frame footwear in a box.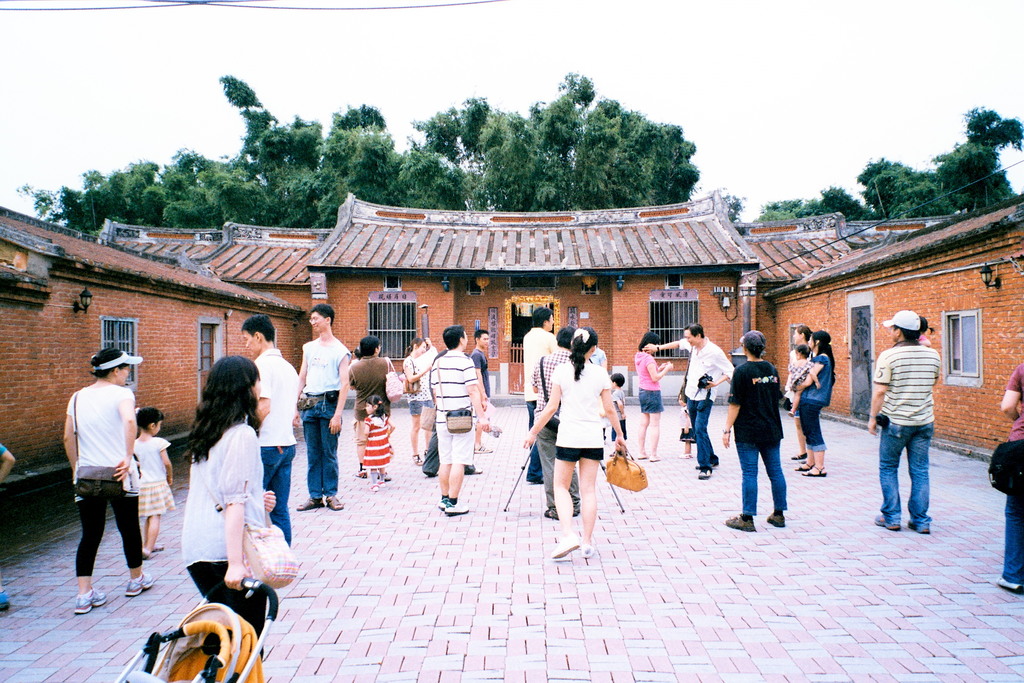
select_region(142, 548, 156, 562).
